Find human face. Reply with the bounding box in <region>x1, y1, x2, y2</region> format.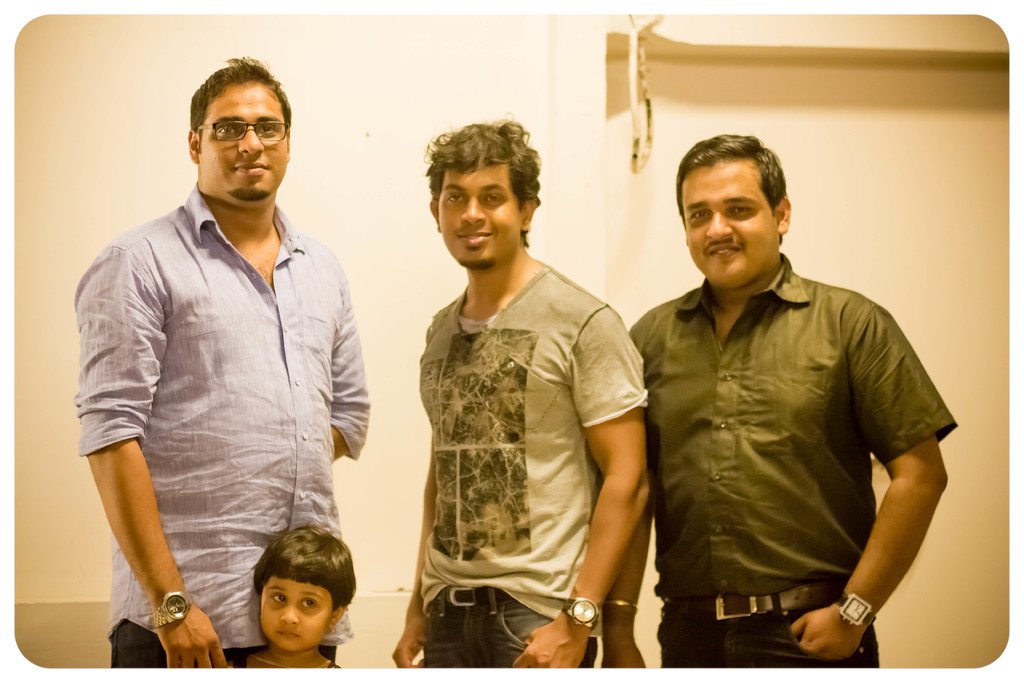
<region>435, 158, 521, 266</region>.
